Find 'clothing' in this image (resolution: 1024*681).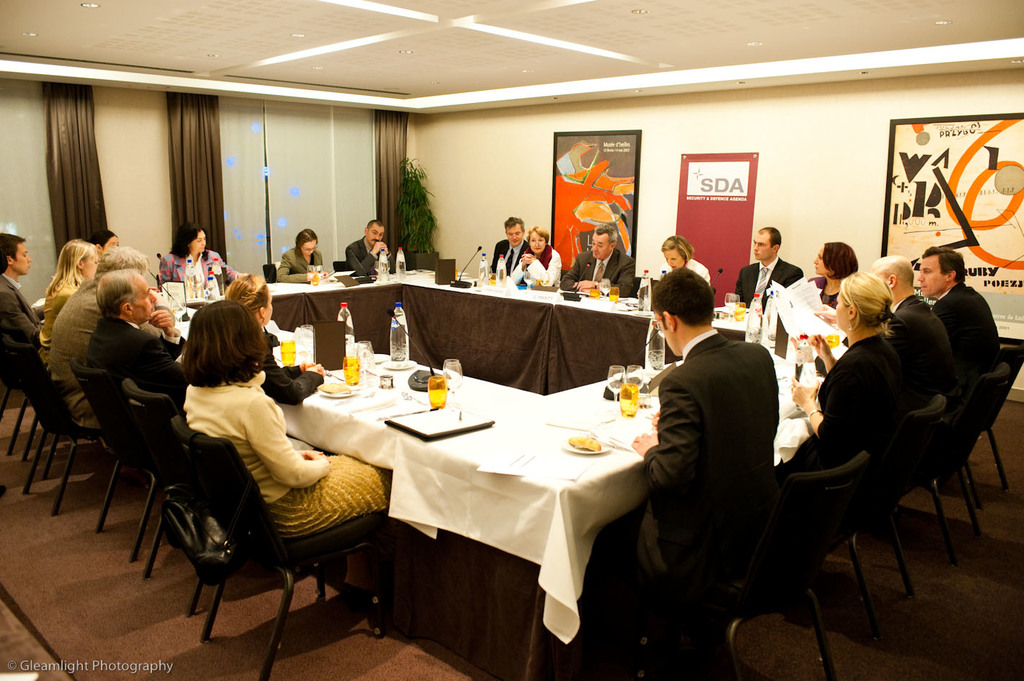
left=87, top=316, right=184, bottom=410.
